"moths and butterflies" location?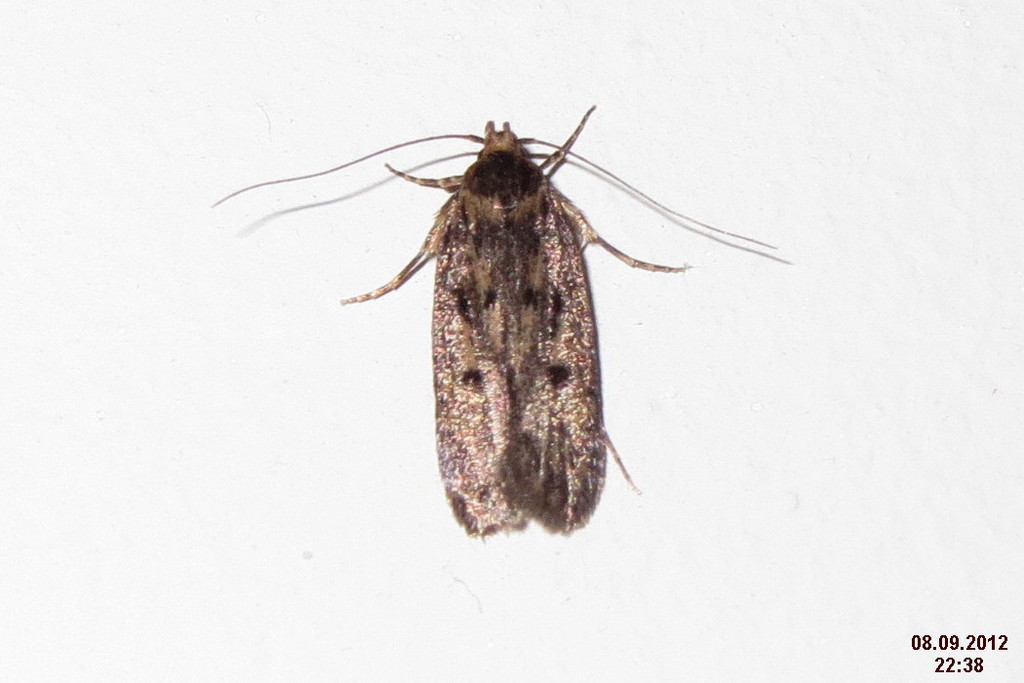
pyautogui.locateOnScreen(207, 104, 780, 539)
